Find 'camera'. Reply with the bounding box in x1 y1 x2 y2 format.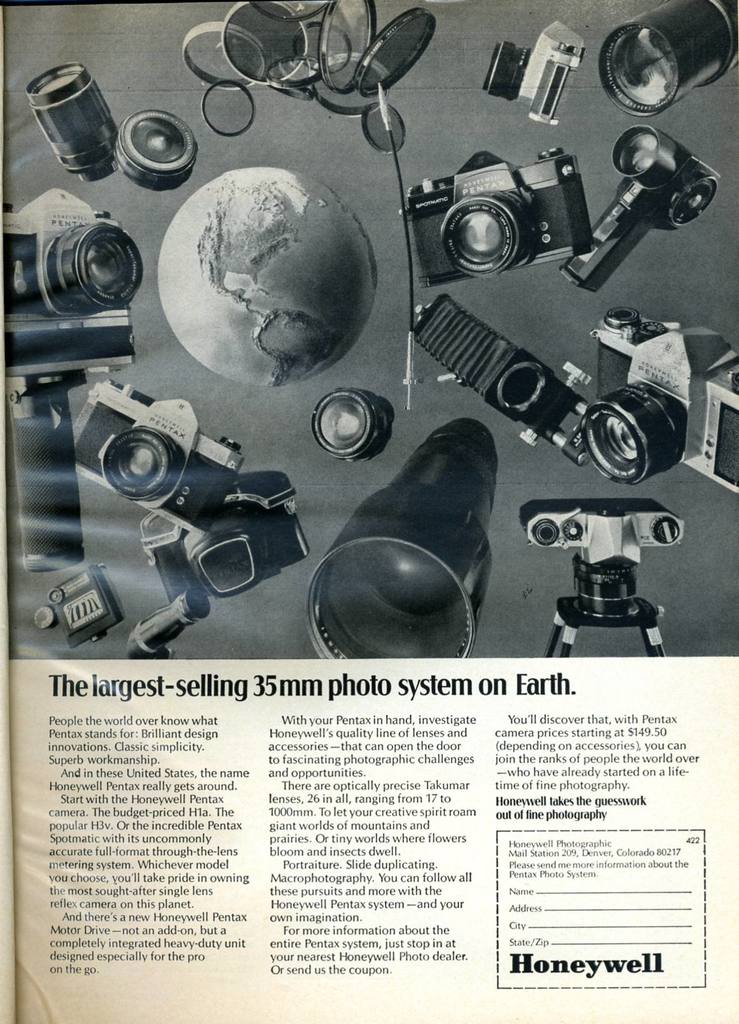
62 376 239 533.
